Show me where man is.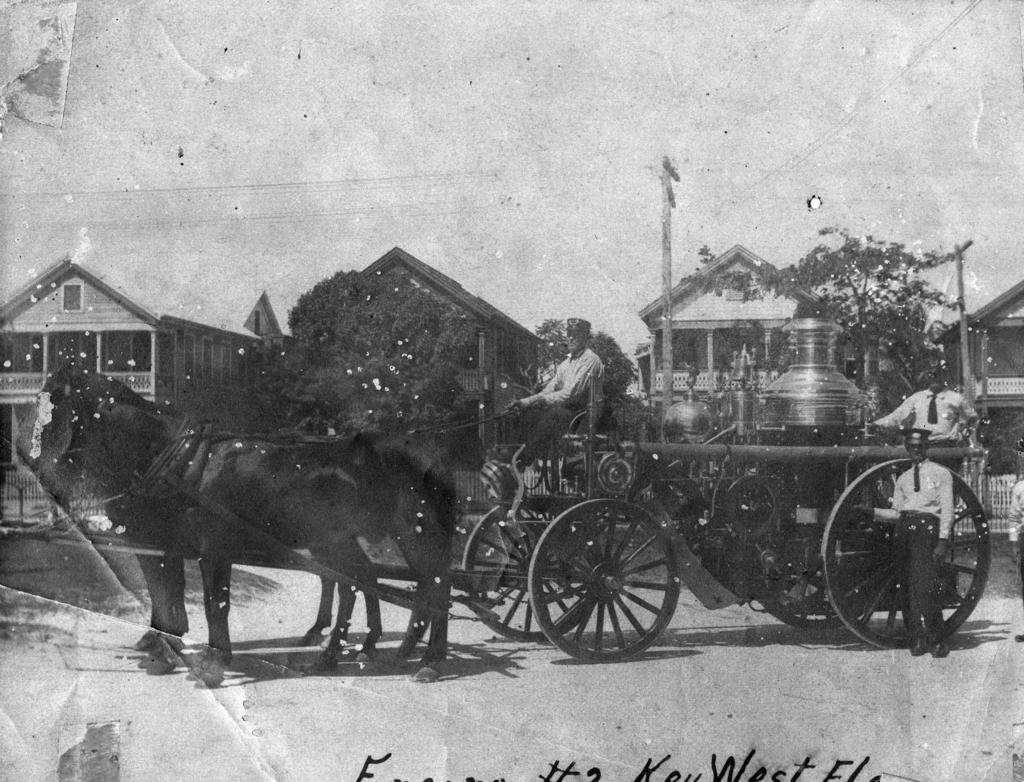
man is at 502 312 614 490.
